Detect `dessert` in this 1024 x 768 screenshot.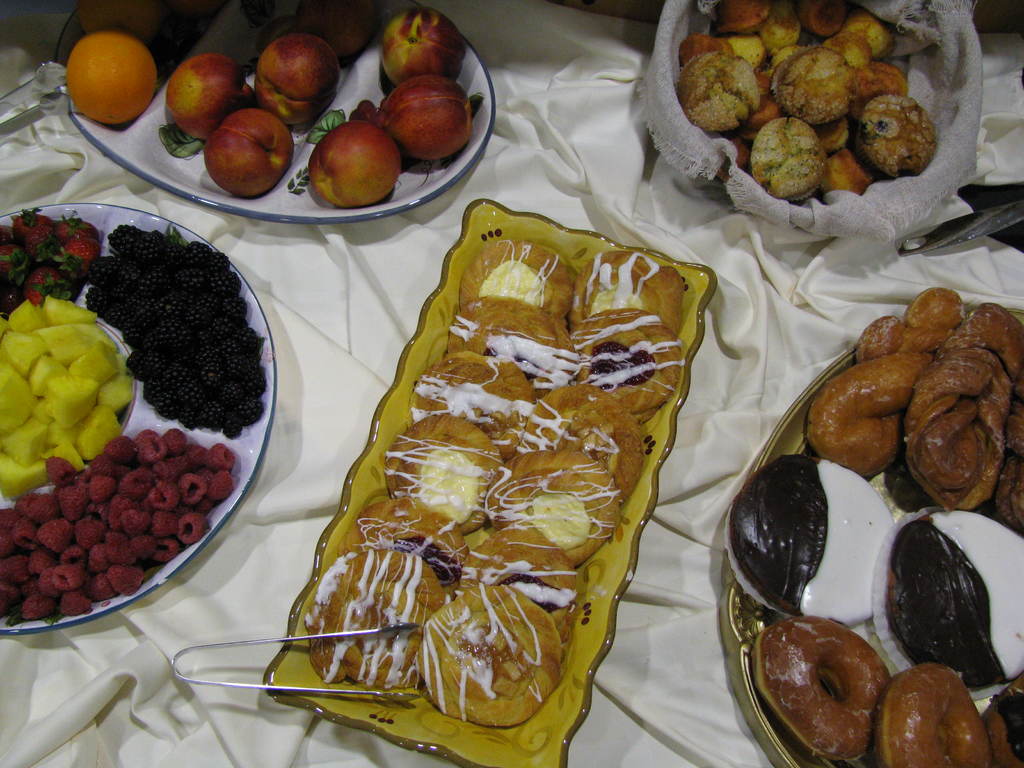
Detection: 498:458:614:561.
